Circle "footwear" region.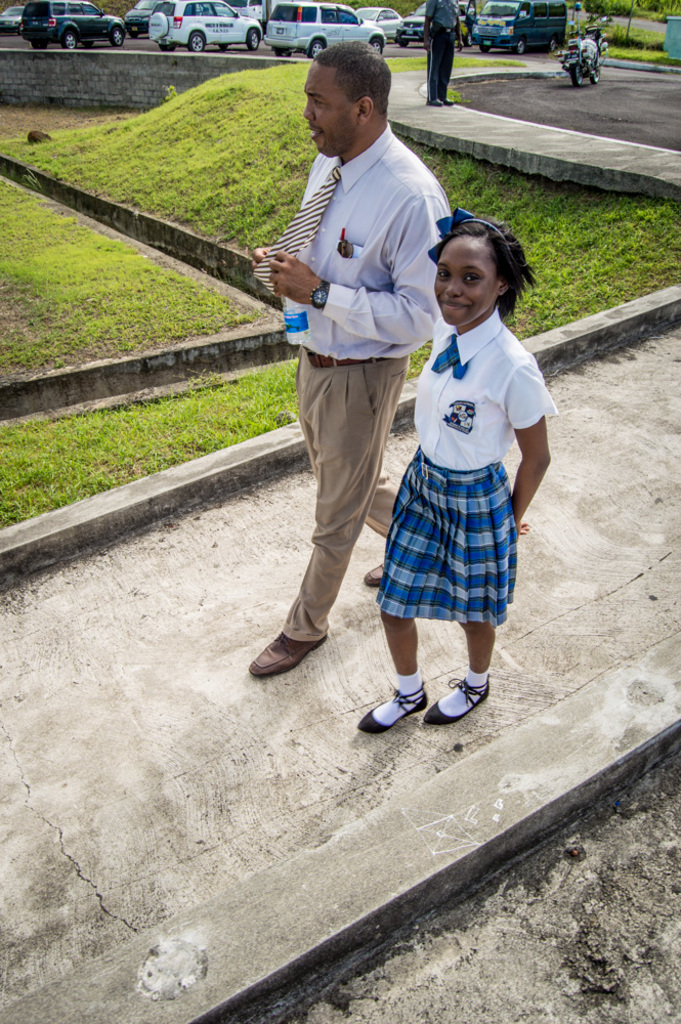
Region: bbox=(426, 674, 495, 725).
